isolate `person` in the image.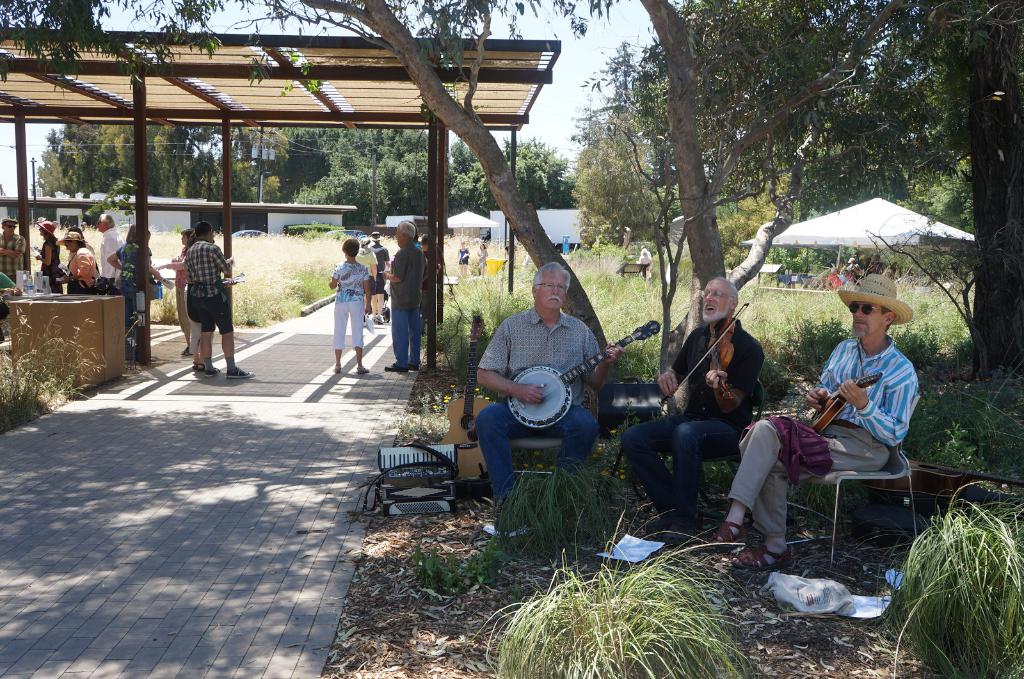
Isolated region: [left=704, top=273, right=916, bottom=573].
